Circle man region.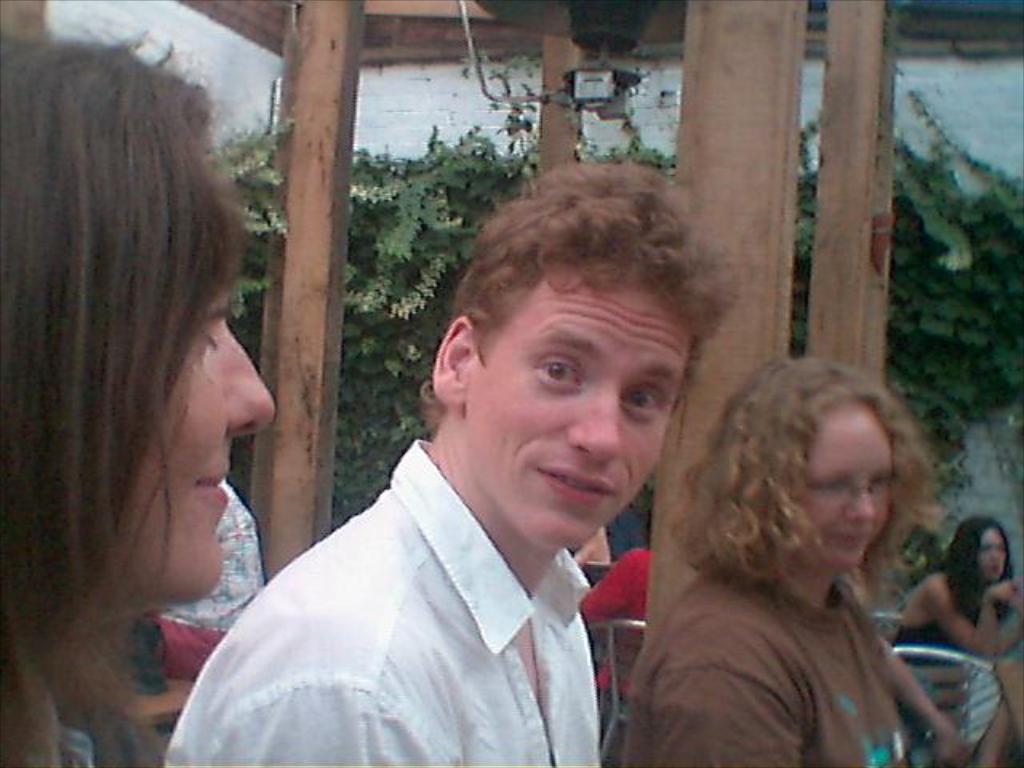
Region: 162 157 736 766.
